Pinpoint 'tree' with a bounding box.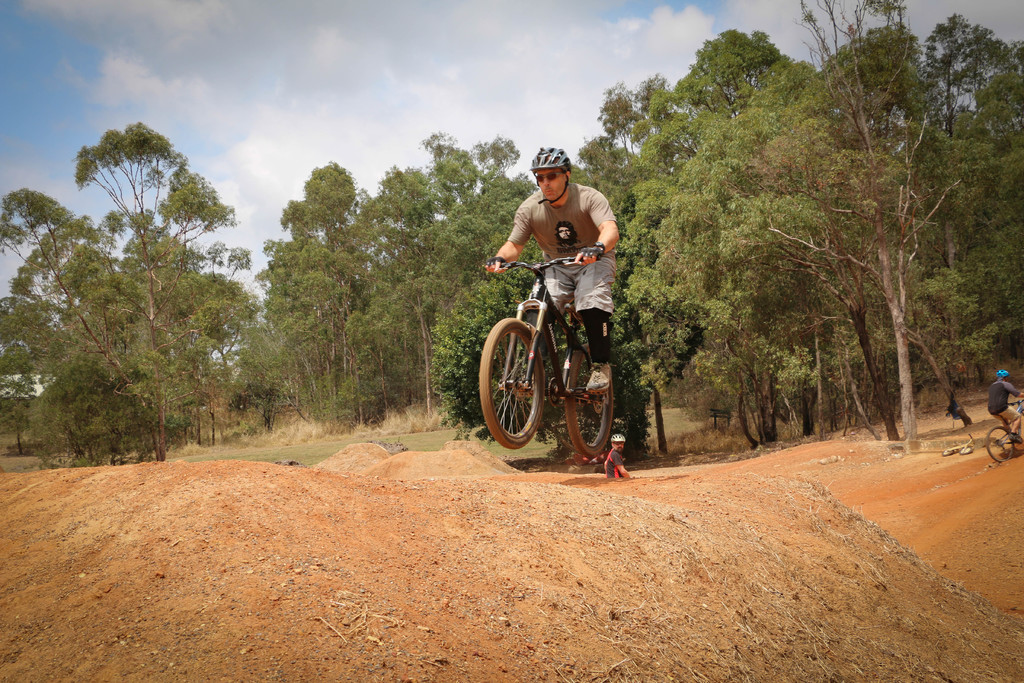
crop(623, 55, 863, 434).
